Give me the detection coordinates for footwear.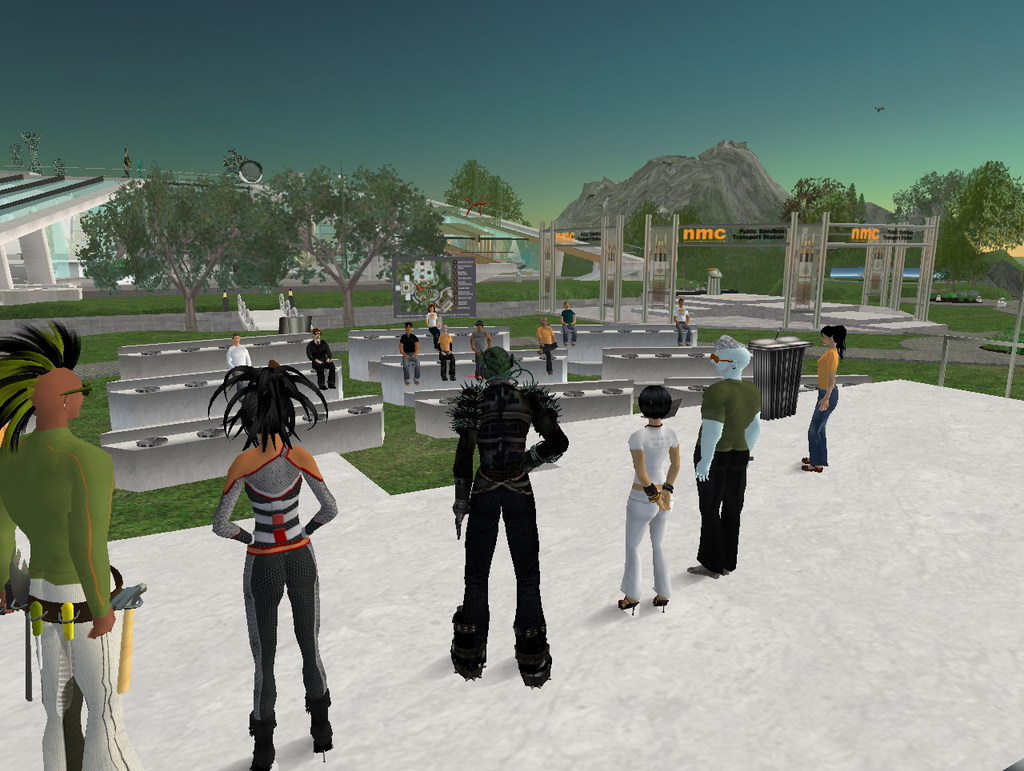
box=[650, 594, 671, 616].
